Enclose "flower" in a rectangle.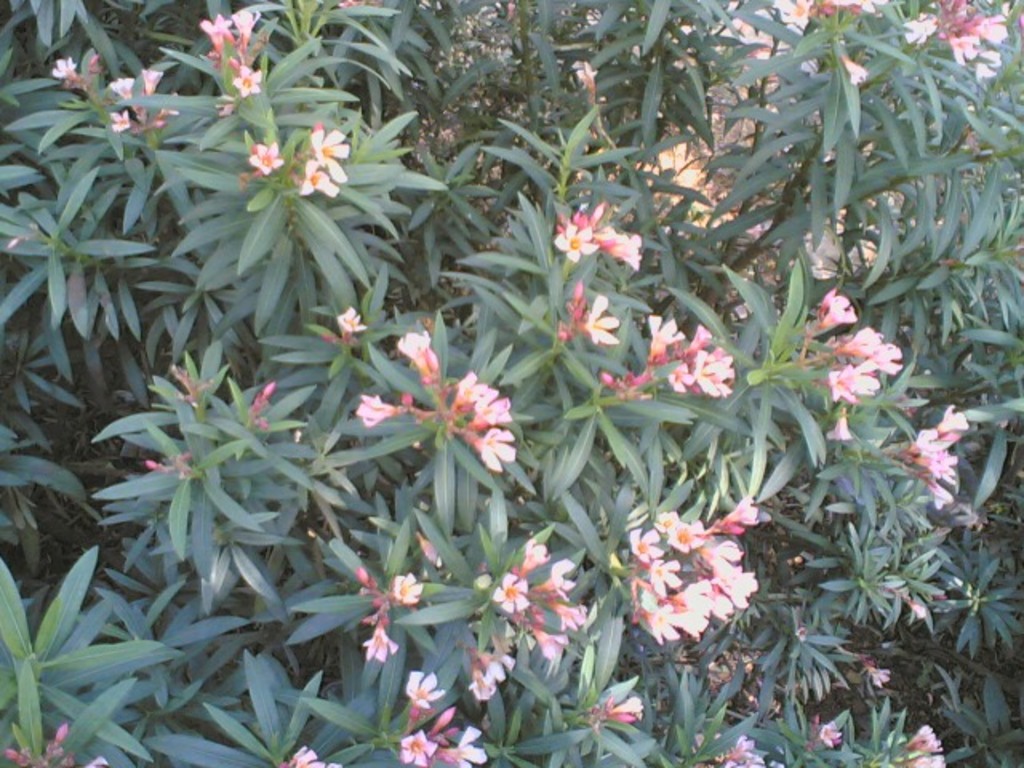
bbox=(909, 731, 938, 754).
